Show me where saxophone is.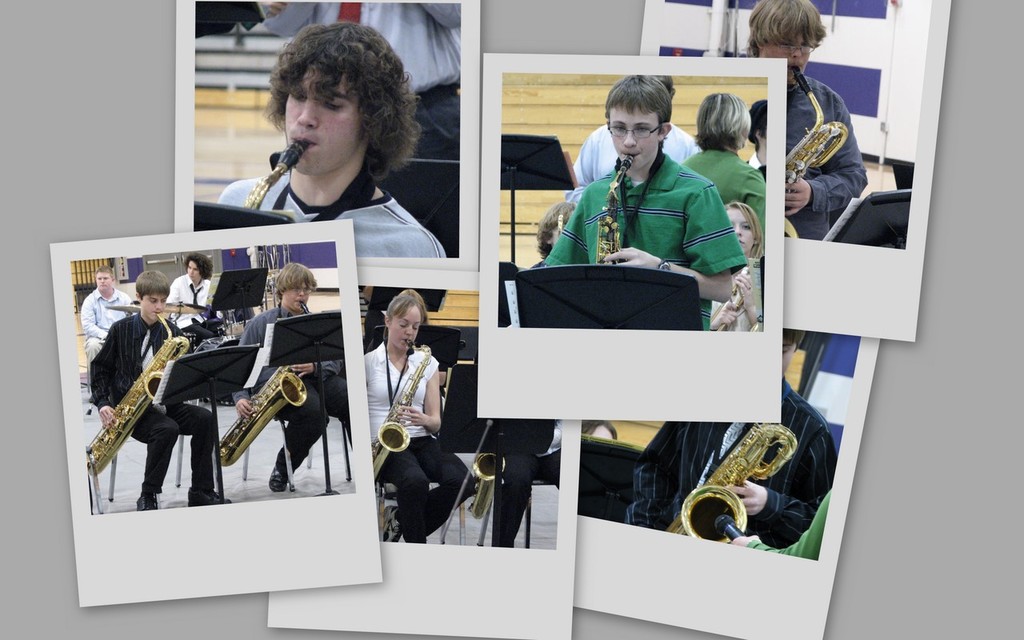
saxophone is at rect(84, 337, 184, 482).
